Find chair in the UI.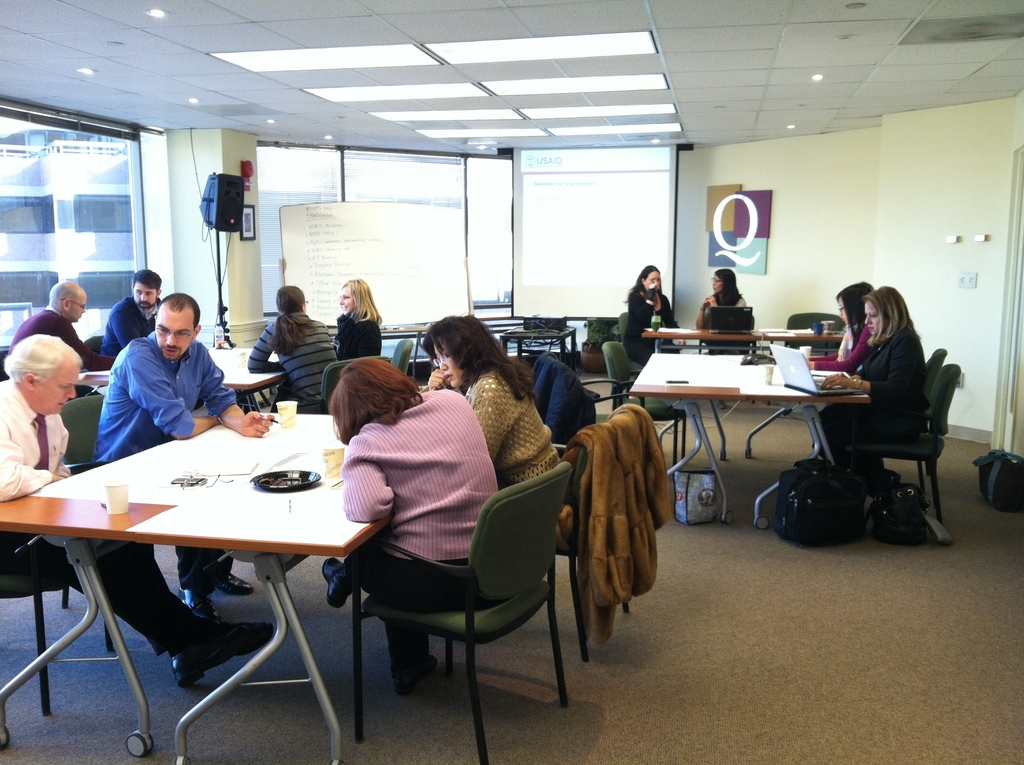
UI element at l=316, t=351, r=395, b=414.
